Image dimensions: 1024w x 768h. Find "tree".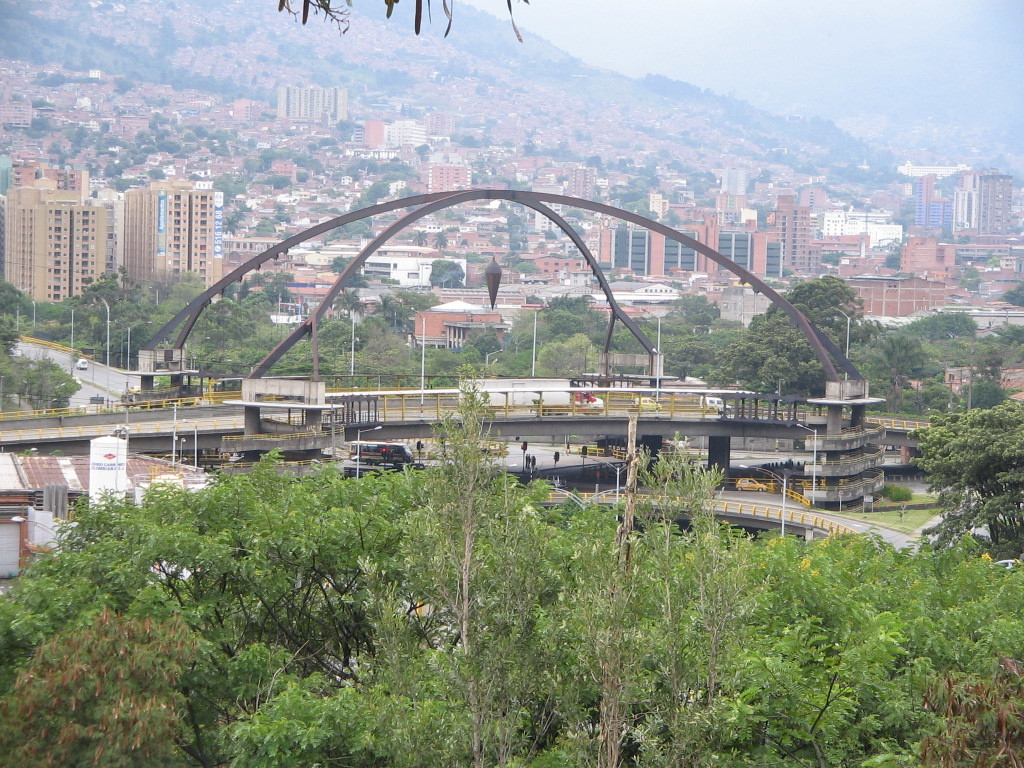
0:598:194:767.
